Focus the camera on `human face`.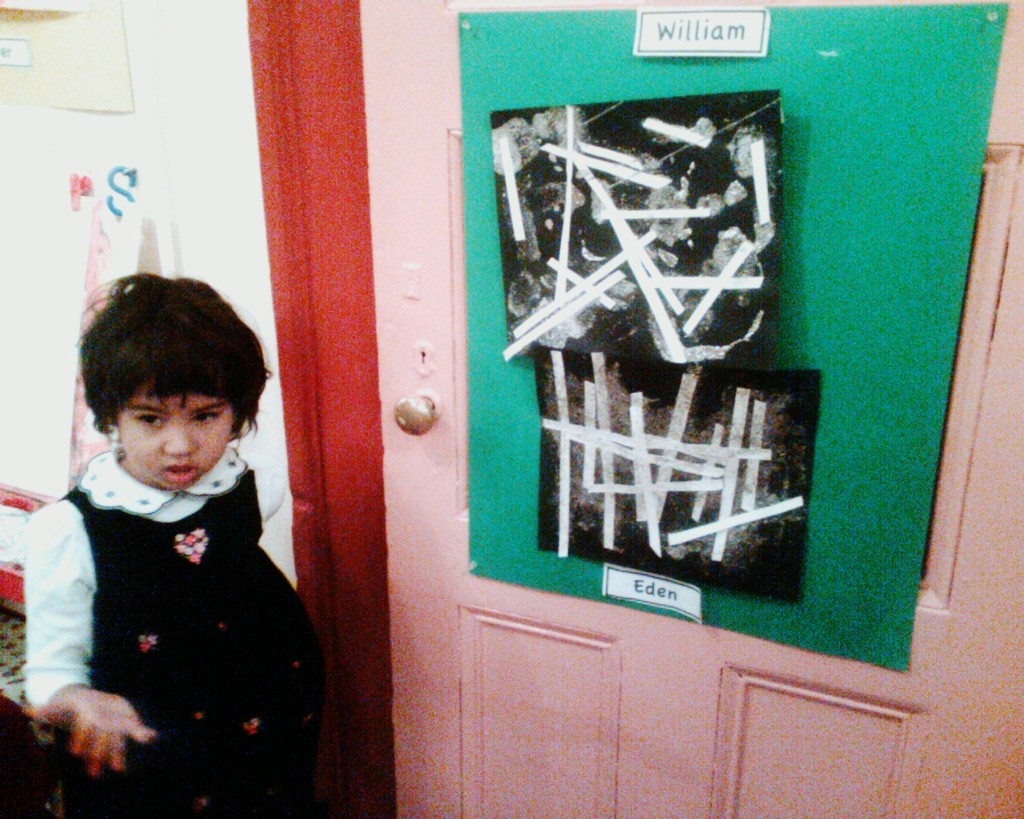
Focus region: (left=114, top=370, right=235, bottom=492).
